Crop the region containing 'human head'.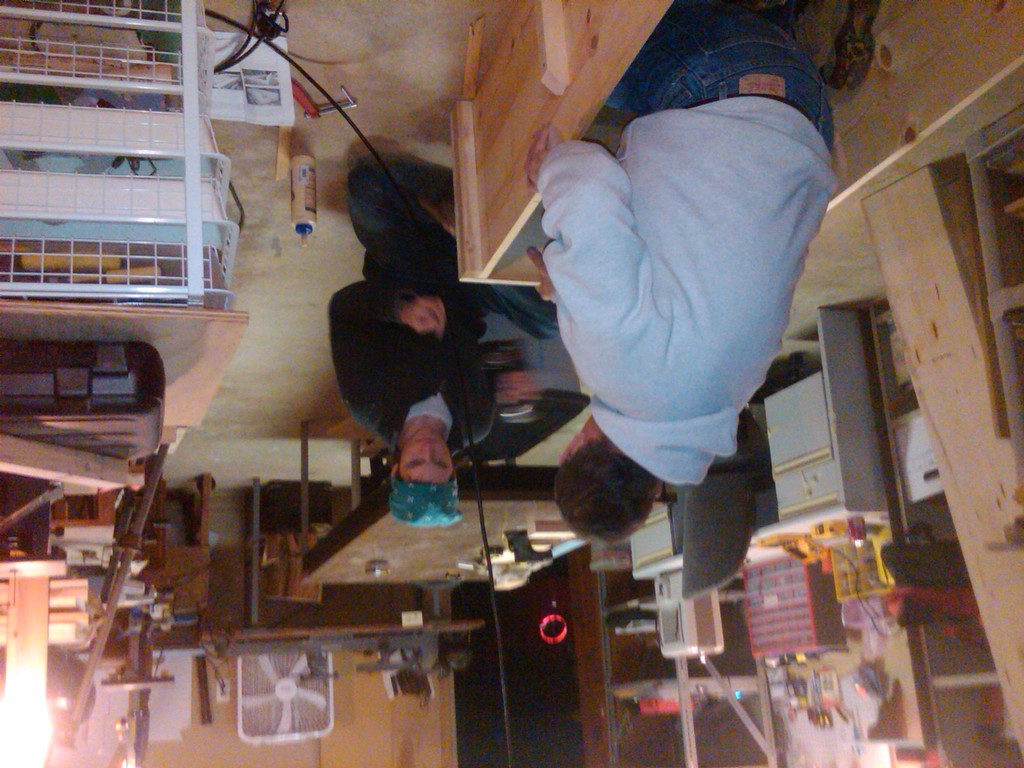
Crop region: [left=383, top=406, right=455, bottom=504].
